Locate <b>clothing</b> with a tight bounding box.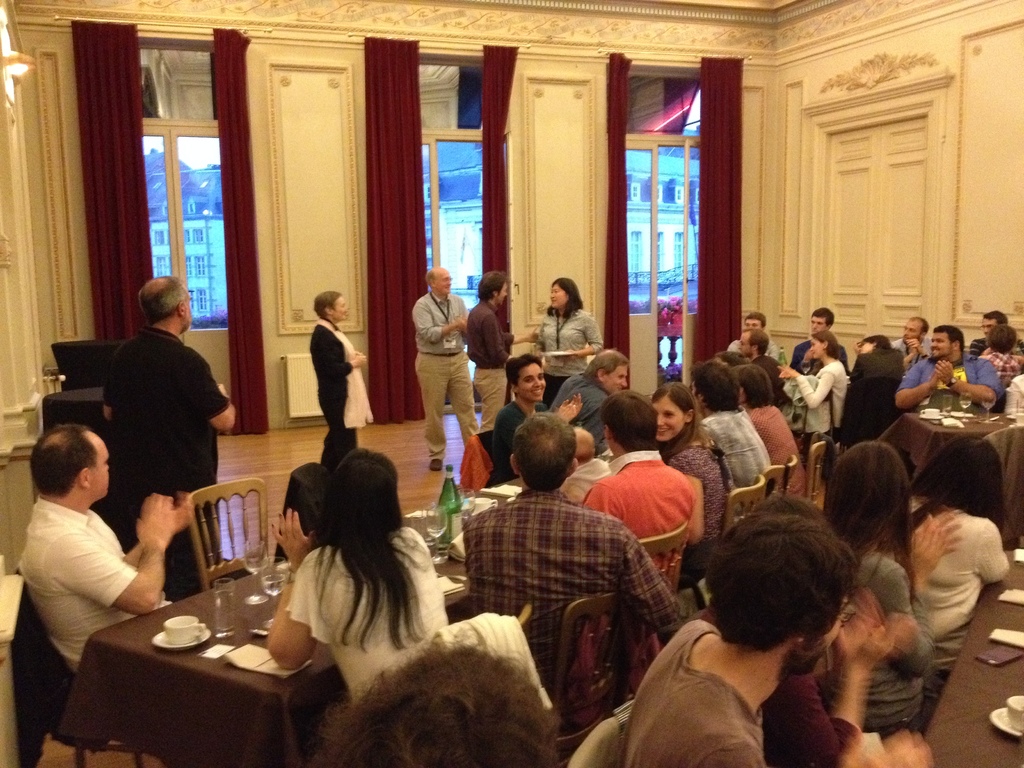
[left=804, top=548, right=932, bottom=737].
